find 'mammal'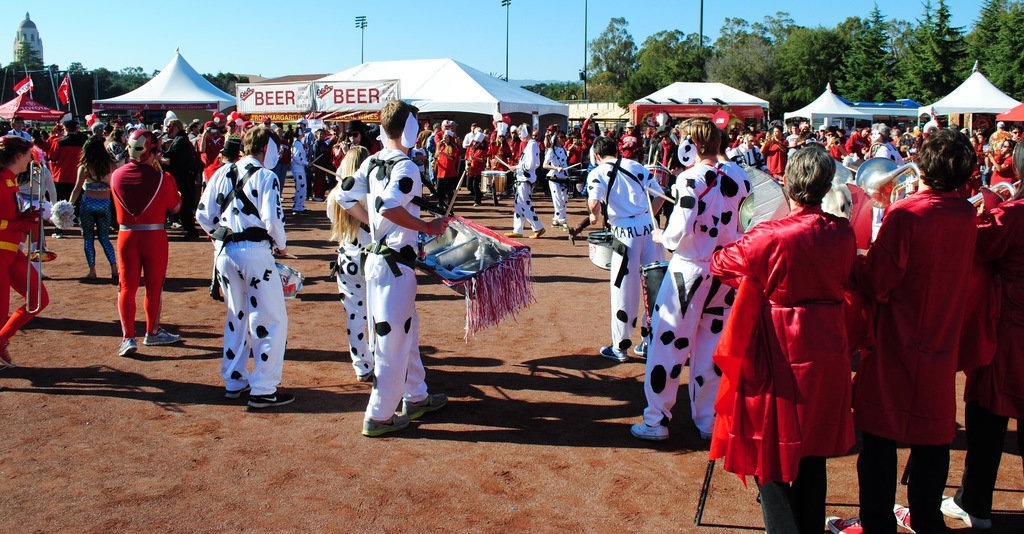
select_region(812, 130, 819, 136)
